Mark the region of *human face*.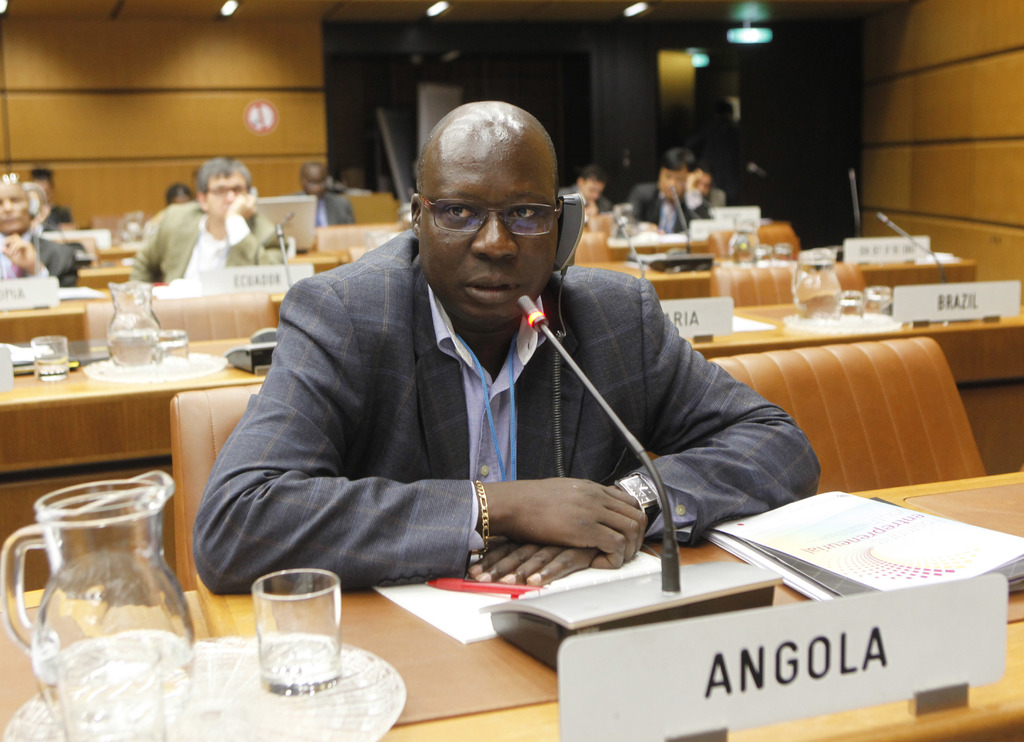
Region: (x1=659, y1=165, x2=691, y2=200).
